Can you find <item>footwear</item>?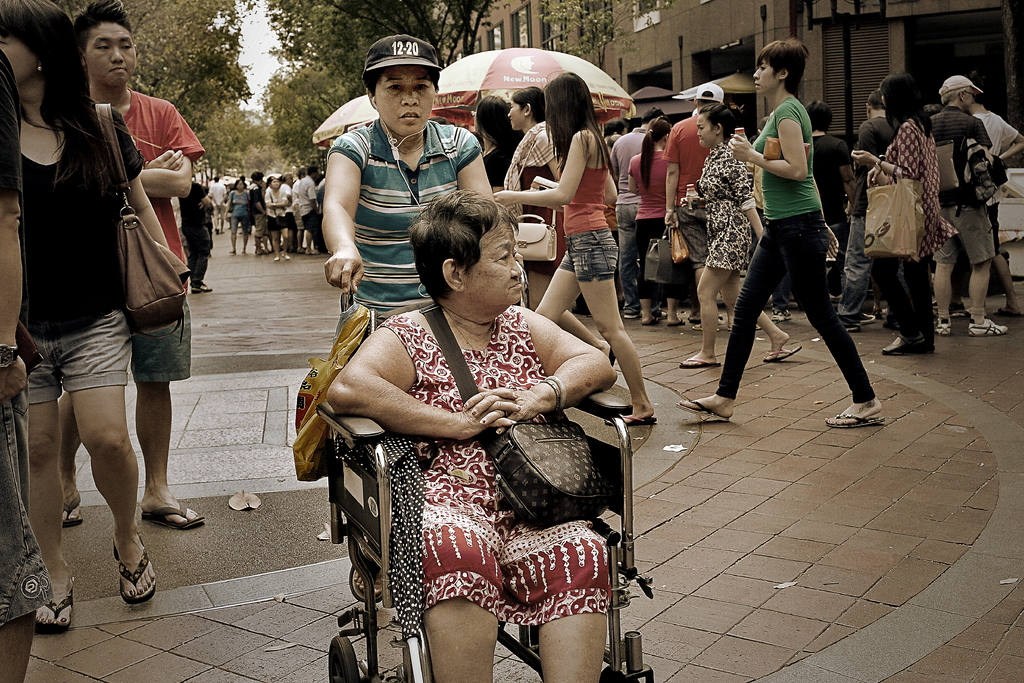
Yes, bounding box: 840,318,858,331.
